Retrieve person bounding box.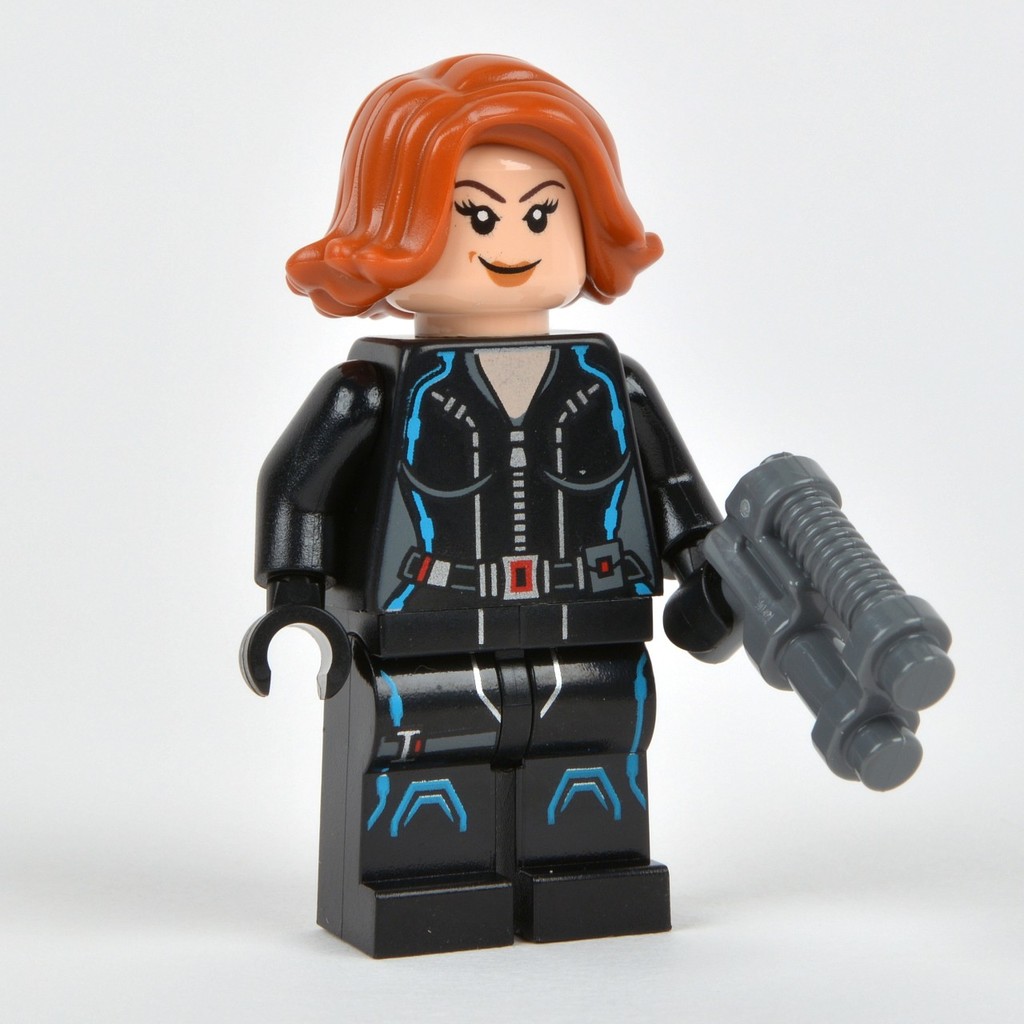
Bounding box: region(238, 46, 735, 938).
